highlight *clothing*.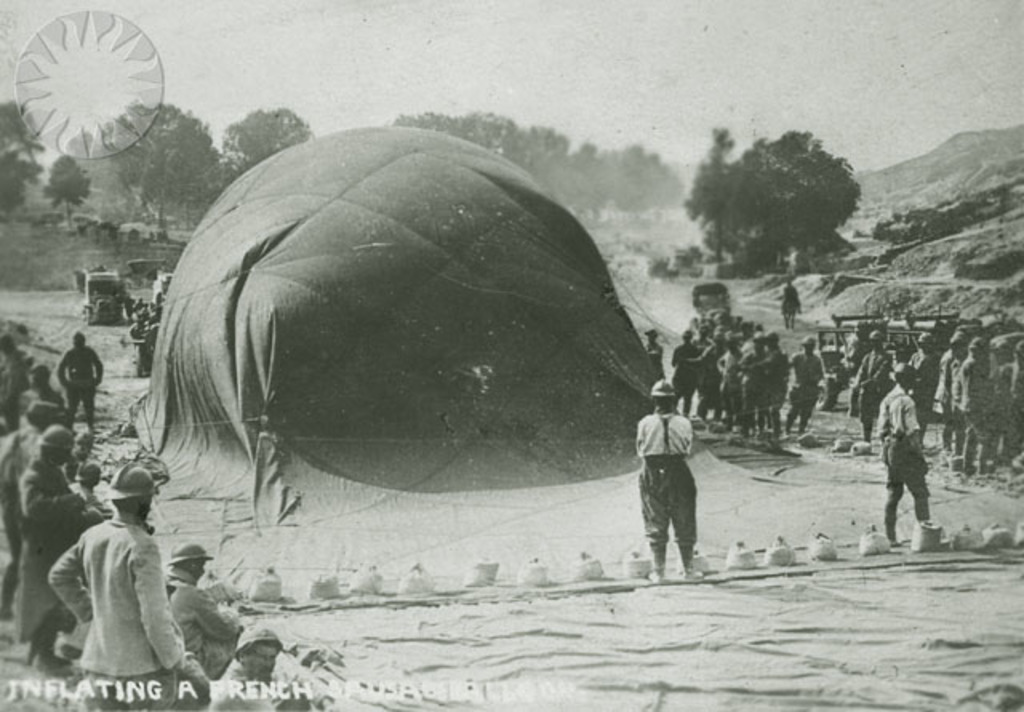
Highlighted region: crop(635, 378, 699, 555).
